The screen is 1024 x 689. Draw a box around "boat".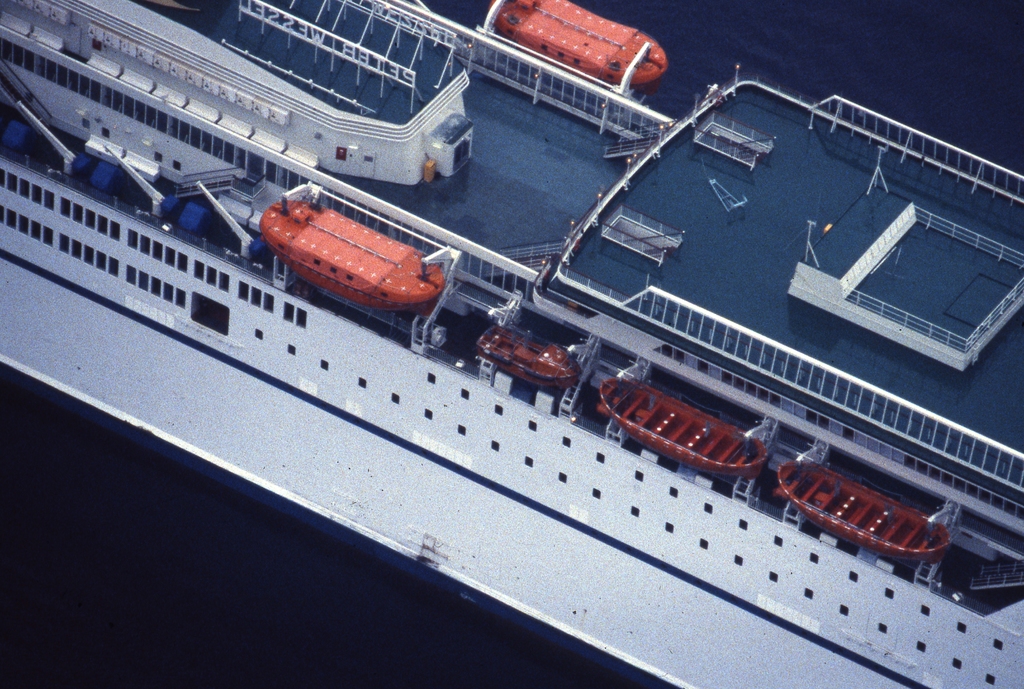
<region>478, 328, 584, 389</region>.
